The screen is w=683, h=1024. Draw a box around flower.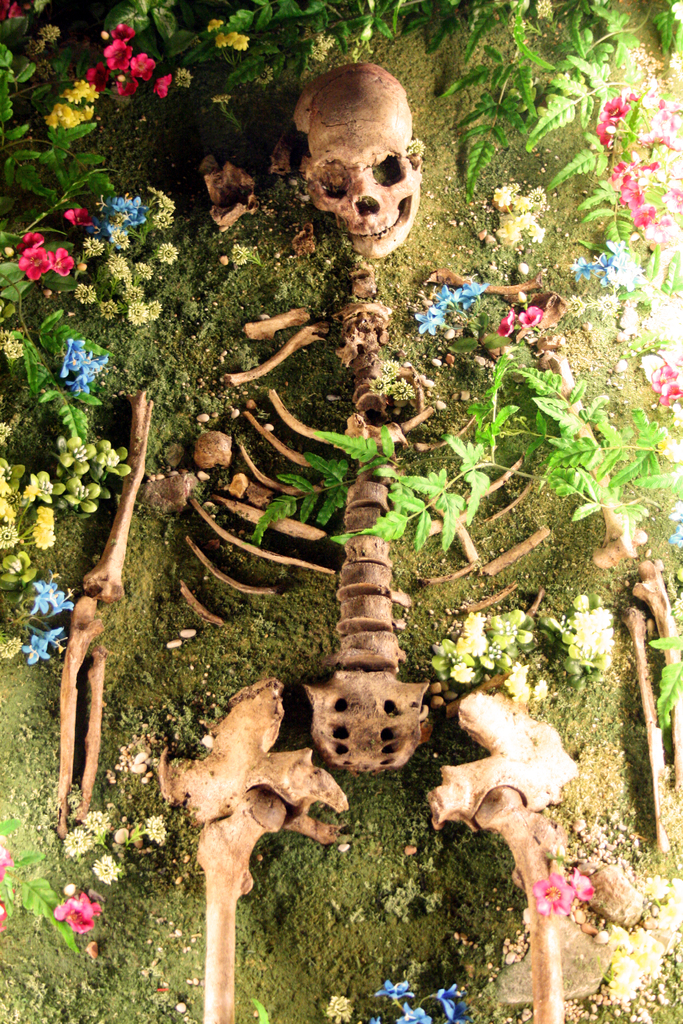
box=[81, 812, 108, 840].
